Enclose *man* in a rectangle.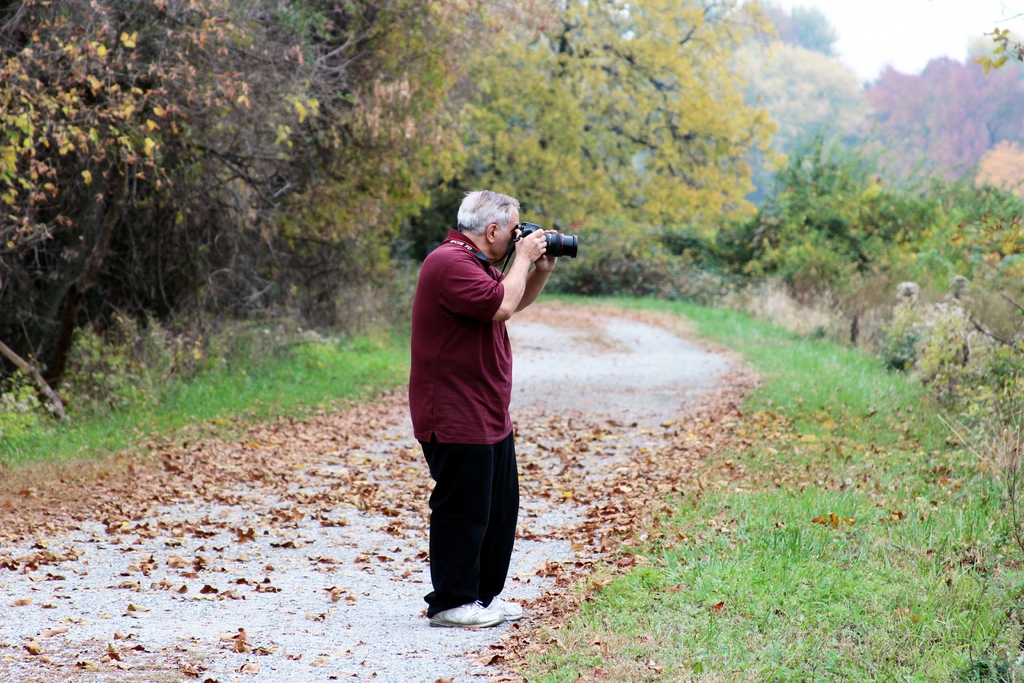
x1=397 y1=189 x2=566 y2=627.
